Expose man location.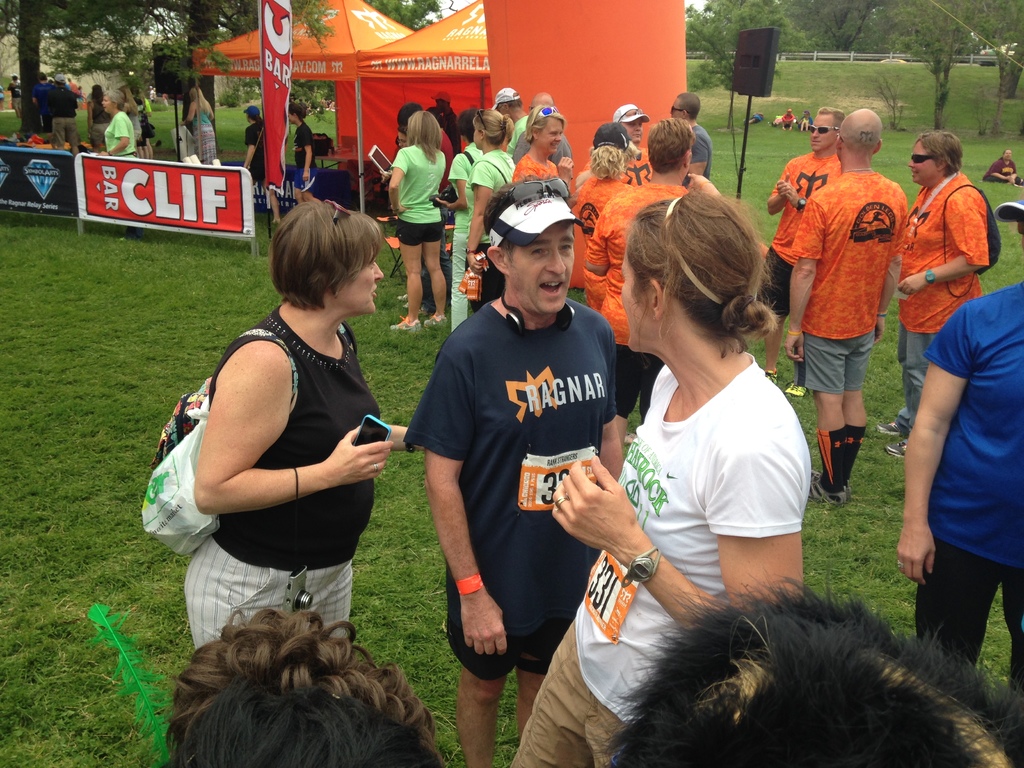
Exposed at detection(782, 106, 909, 507).
